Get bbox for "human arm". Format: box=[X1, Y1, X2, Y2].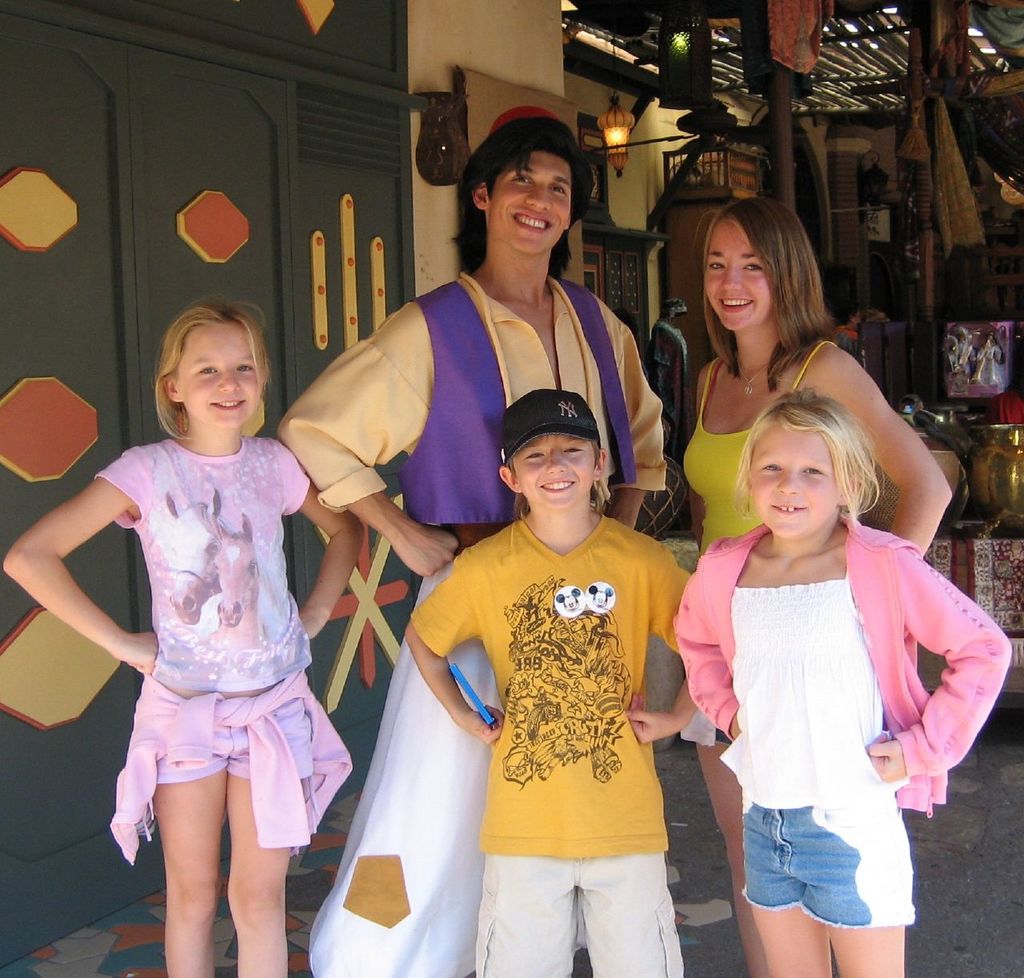
box=[273, 434, 359, 657].
